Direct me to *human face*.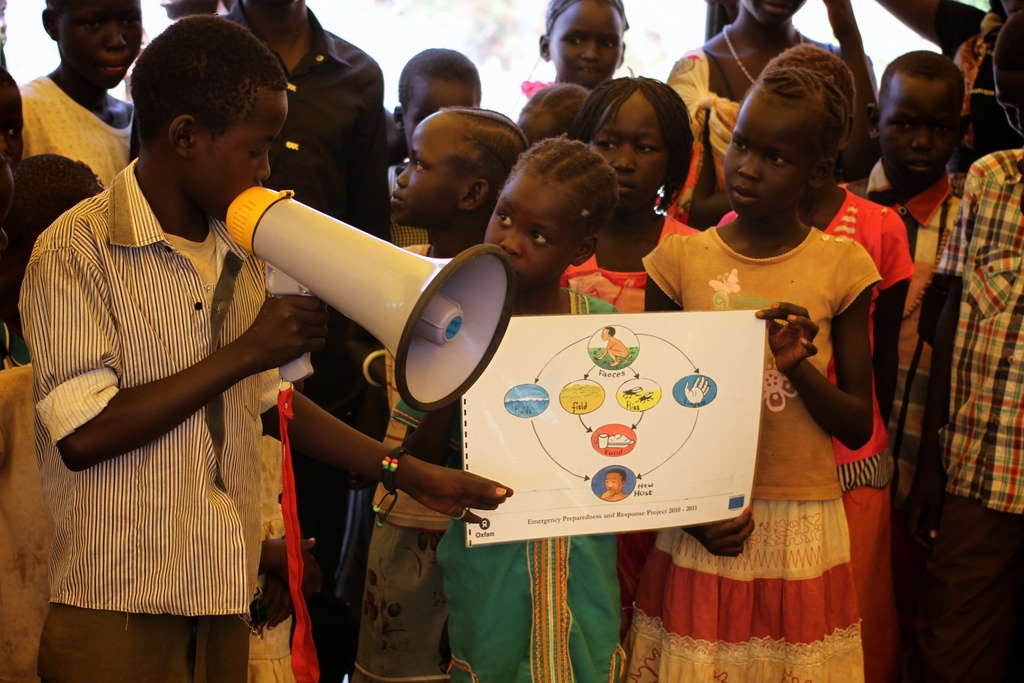
Direction: locate(993, 65, 1023, 138).
